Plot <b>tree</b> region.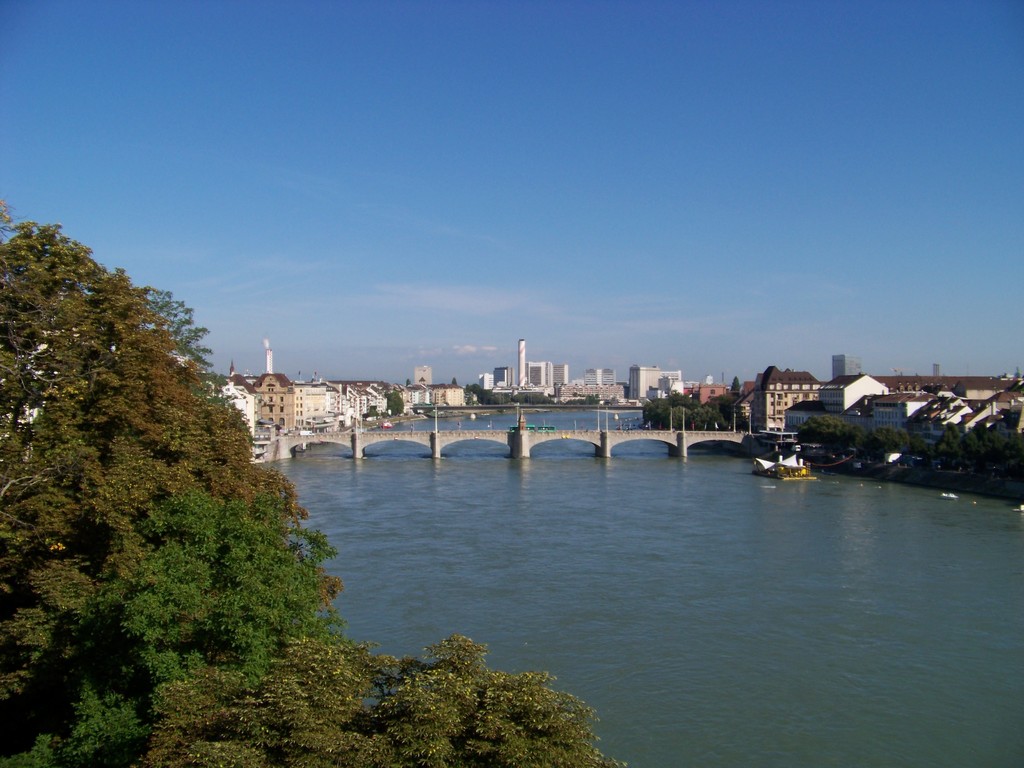
Plotted at x1=356 y1=409 x2=378 y2=421.
